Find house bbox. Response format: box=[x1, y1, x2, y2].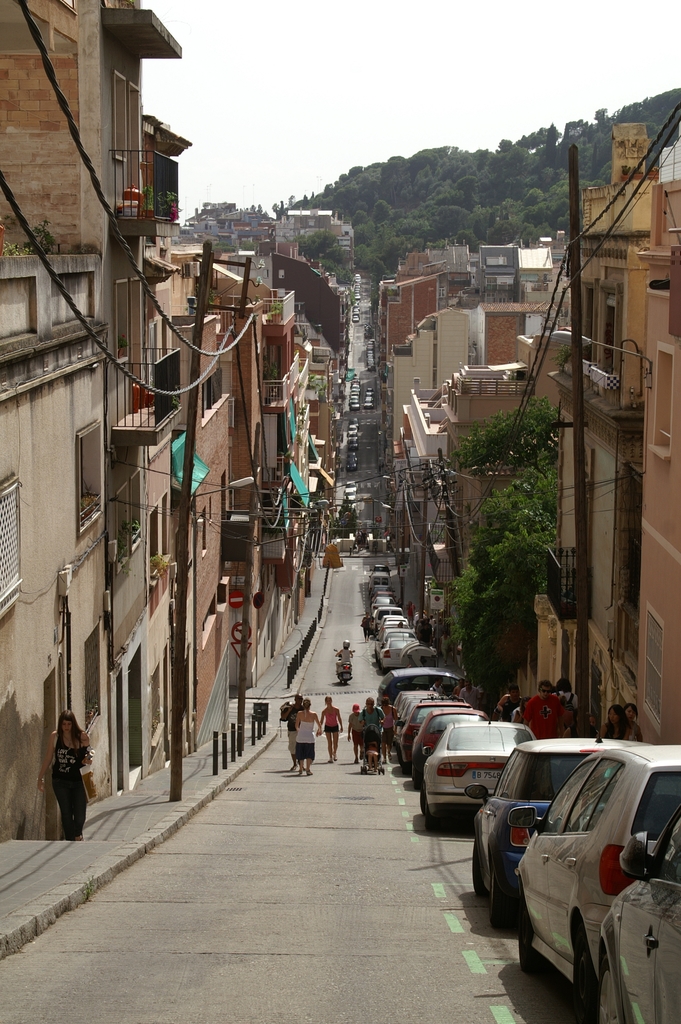
box=[0, 8, 244, 792].
